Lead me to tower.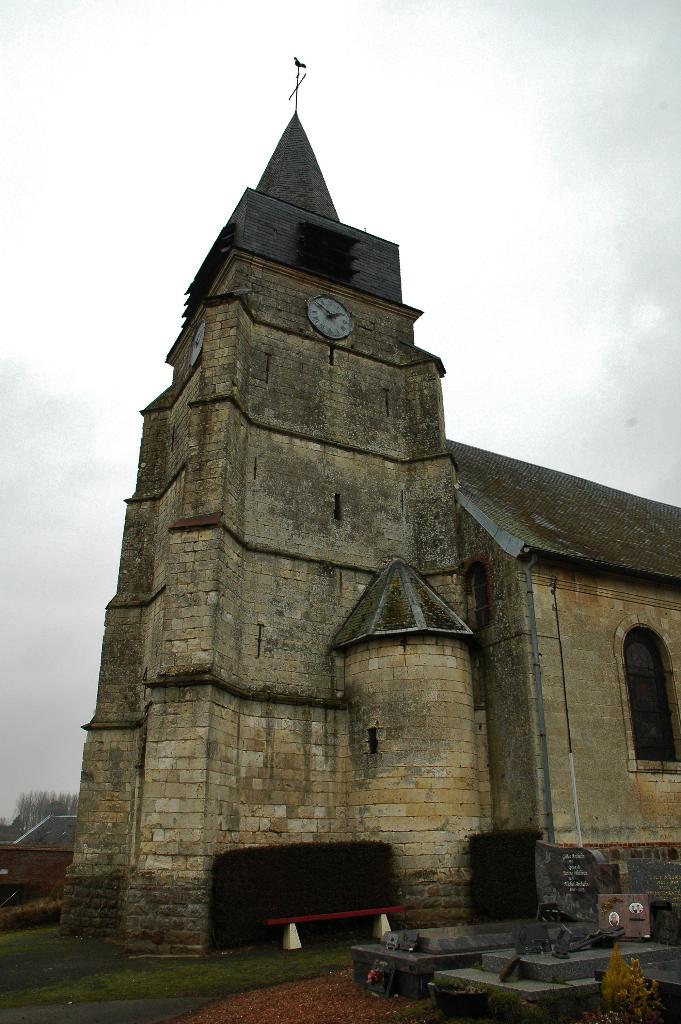
Lead to bbox(85, 58, 680, 976).
